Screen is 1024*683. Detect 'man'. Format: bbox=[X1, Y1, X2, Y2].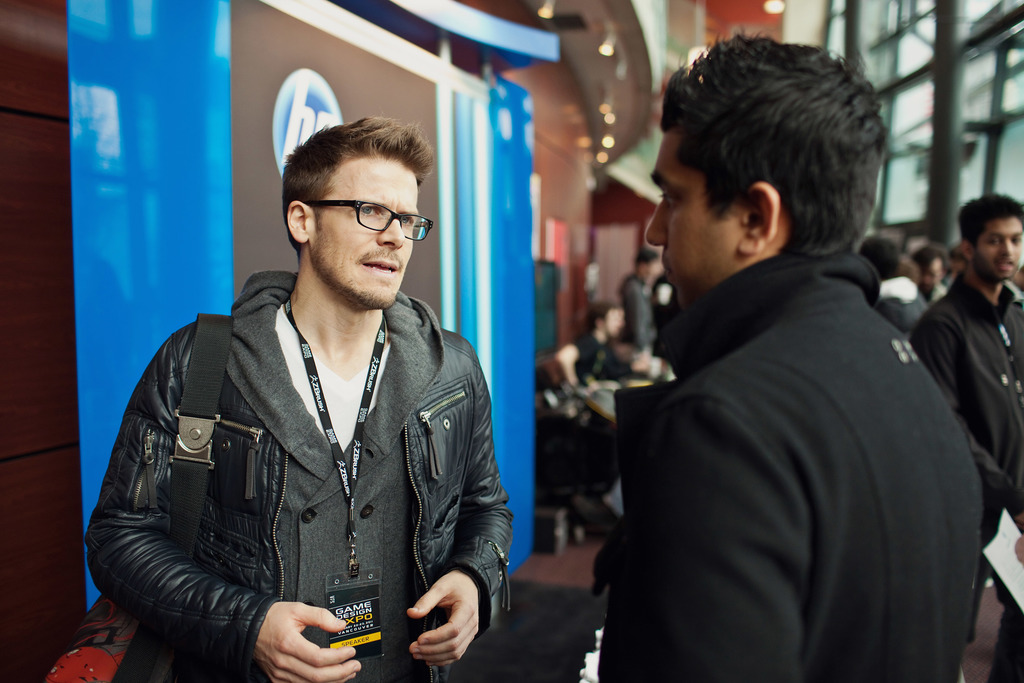
bbox=[602, 29, 984, 682].
